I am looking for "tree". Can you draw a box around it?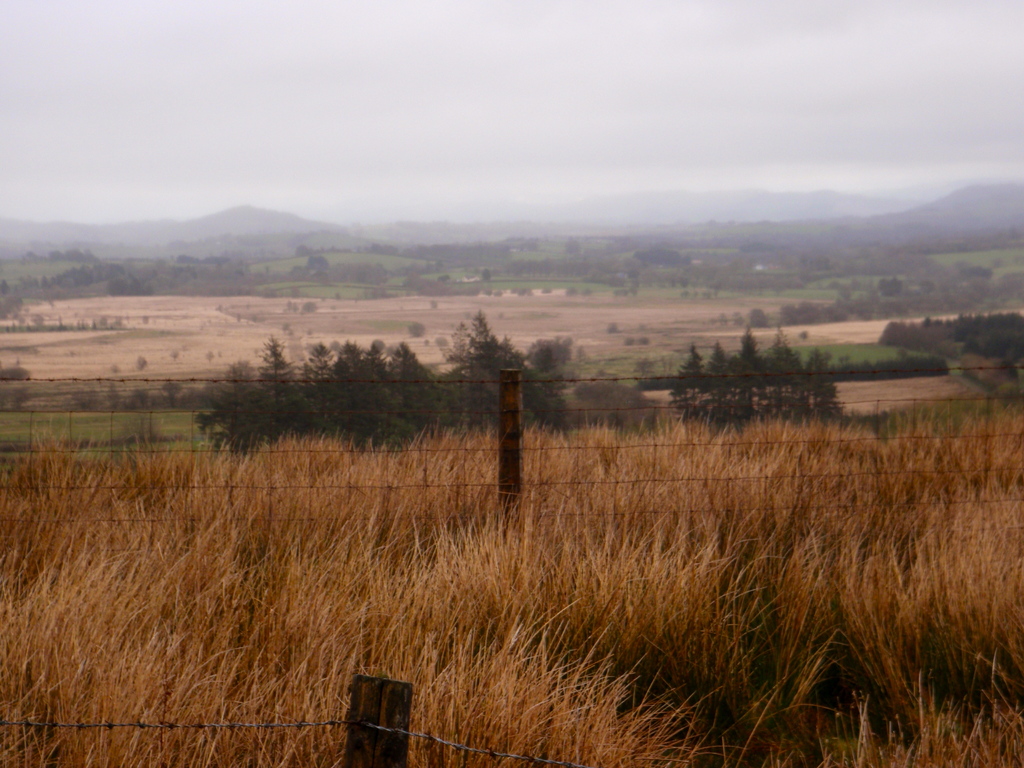
Sure, the bounding box is [left=292, top=350, right=396, bottom=446].
